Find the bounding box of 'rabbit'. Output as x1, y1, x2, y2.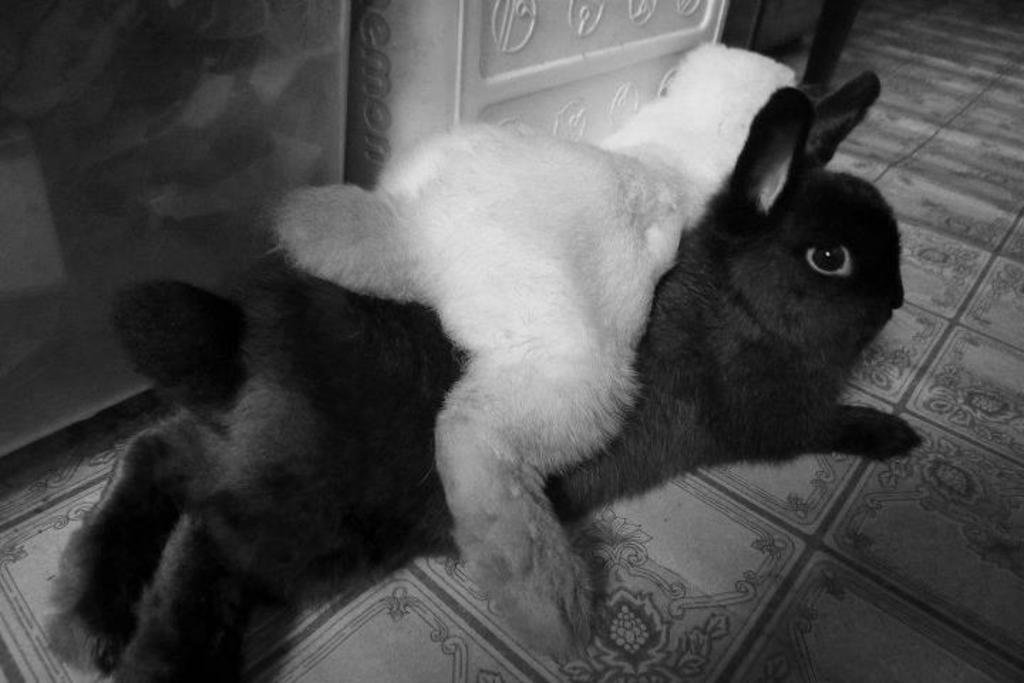
28, 70, 923, 682.
